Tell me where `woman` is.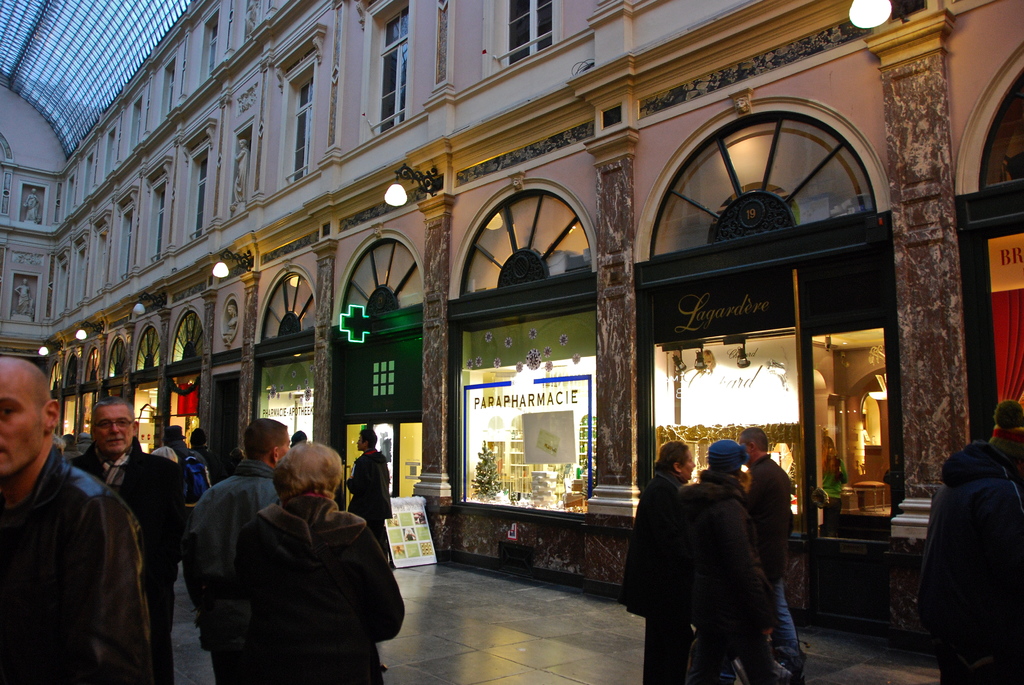
`woman` is at [left=821, top=433, right=852, bottom=547].
